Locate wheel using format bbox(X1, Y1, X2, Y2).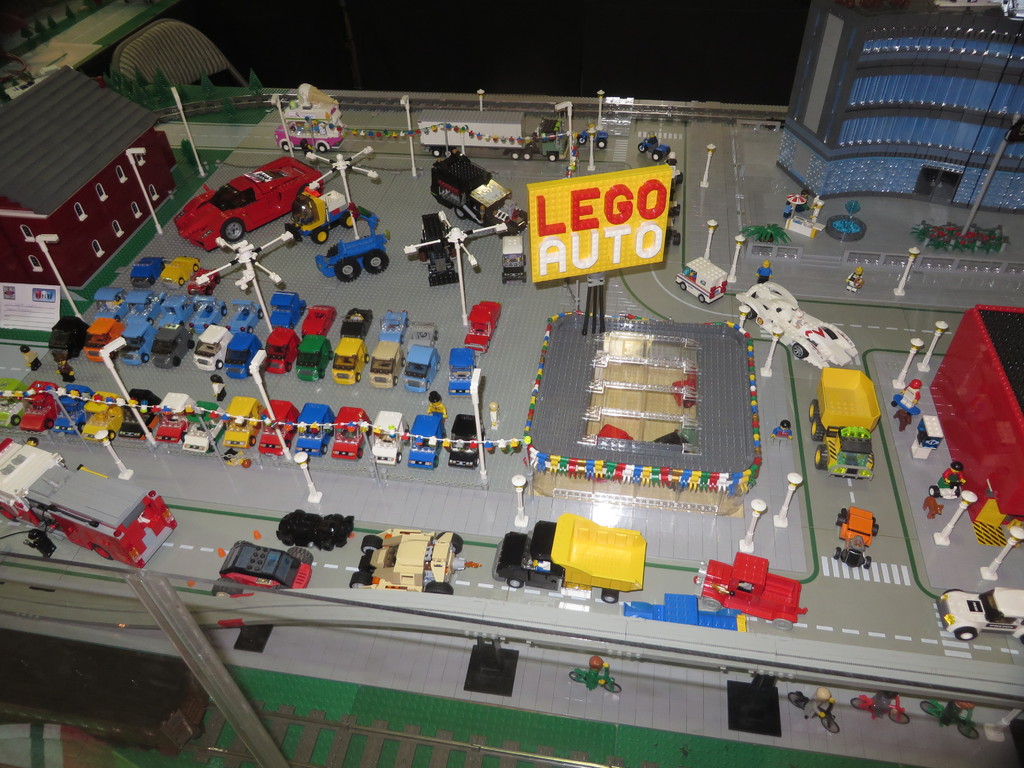
bbox(312, 226, 329, 244).
